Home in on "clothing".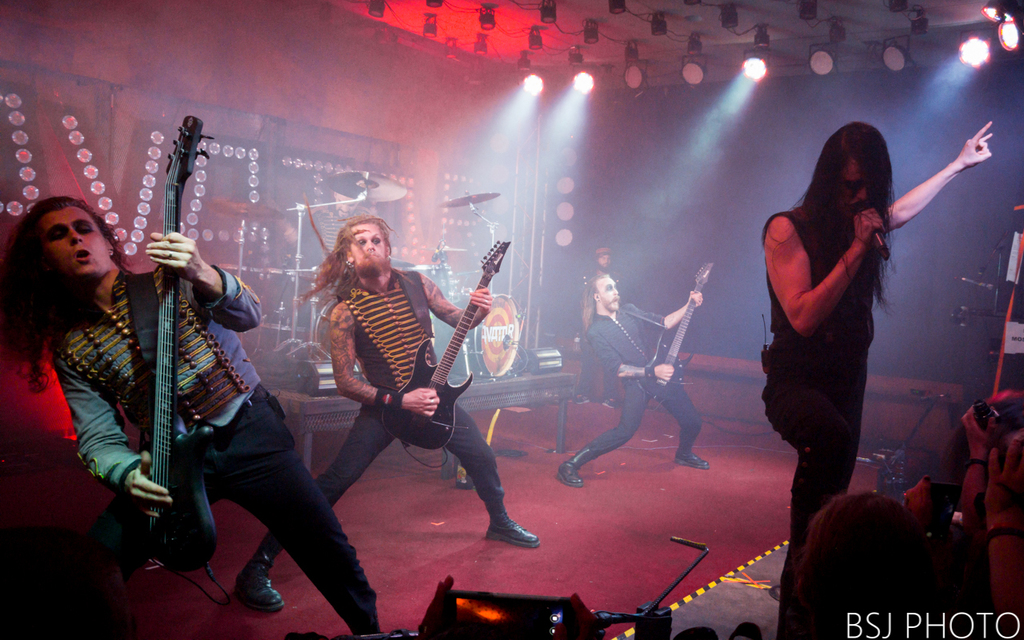
Homed in at 54 269 384 639.
